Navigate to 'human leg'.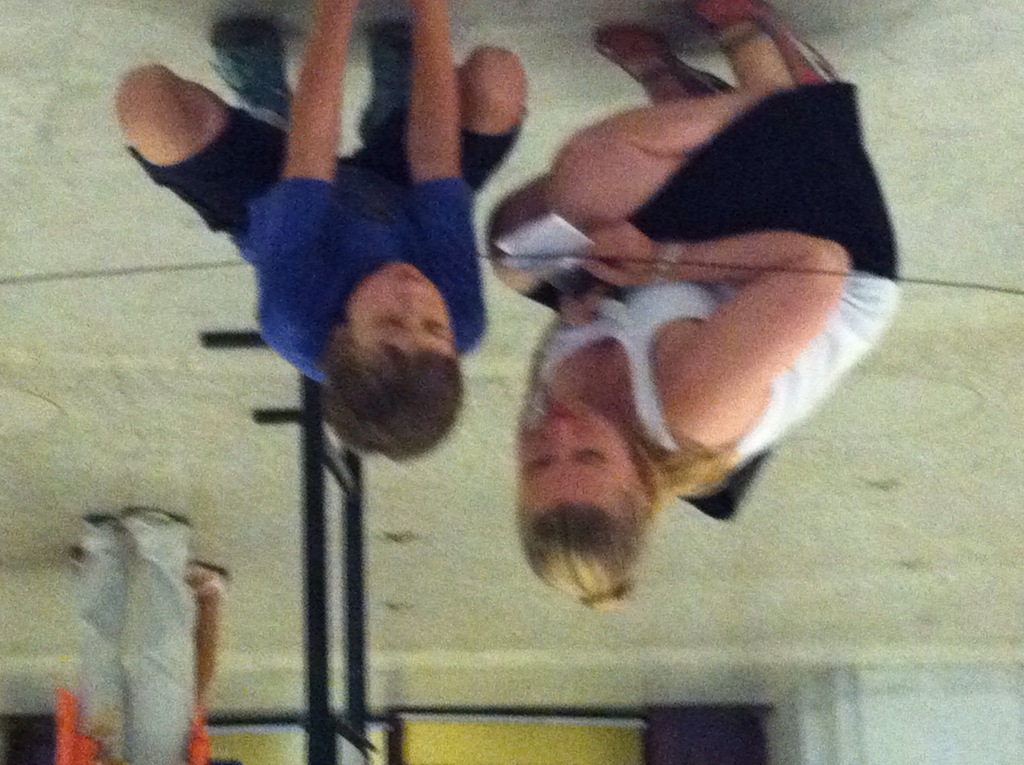
Navigation target: <box>115,12,292,250</box>.
